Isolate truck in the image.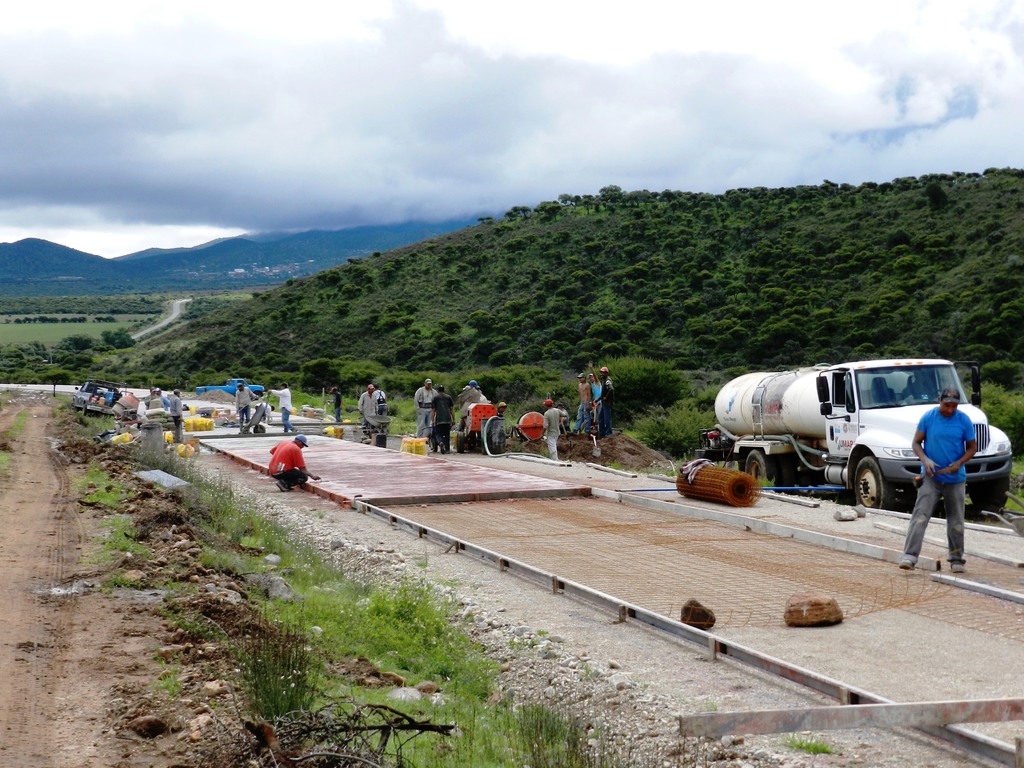
Isolated region: [left=692, top=358, right=1000, bottom=514].
